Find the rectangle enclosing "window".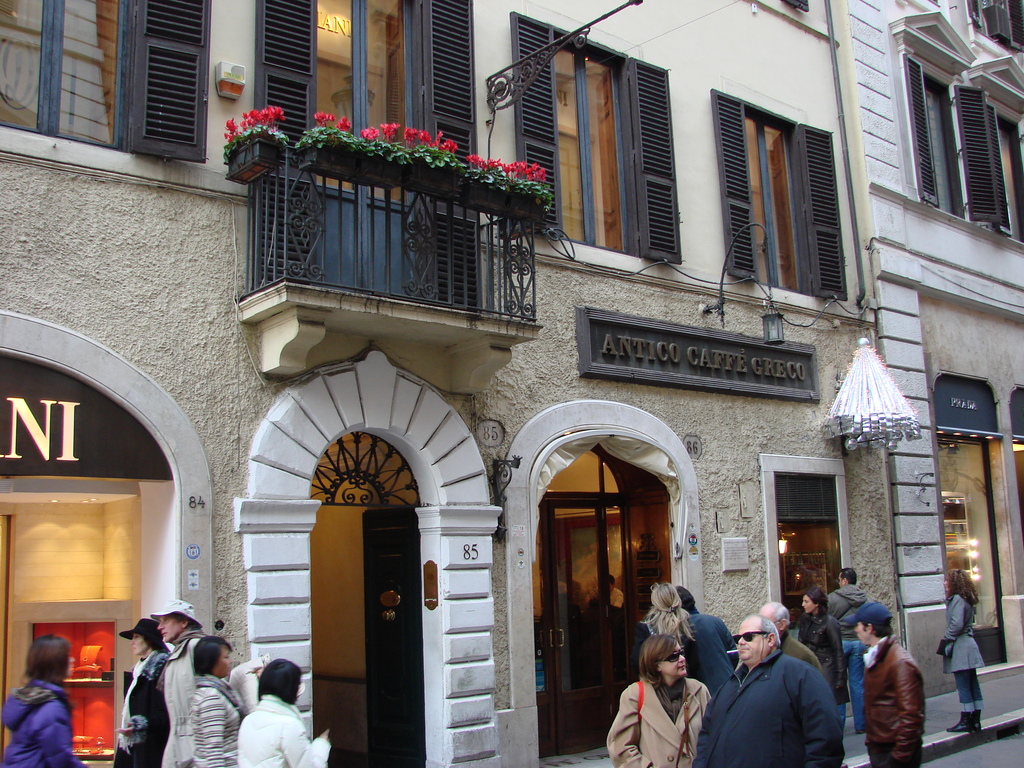
{"x1": 271, "y1": 0, "x2": 483, "y2": 186}.
